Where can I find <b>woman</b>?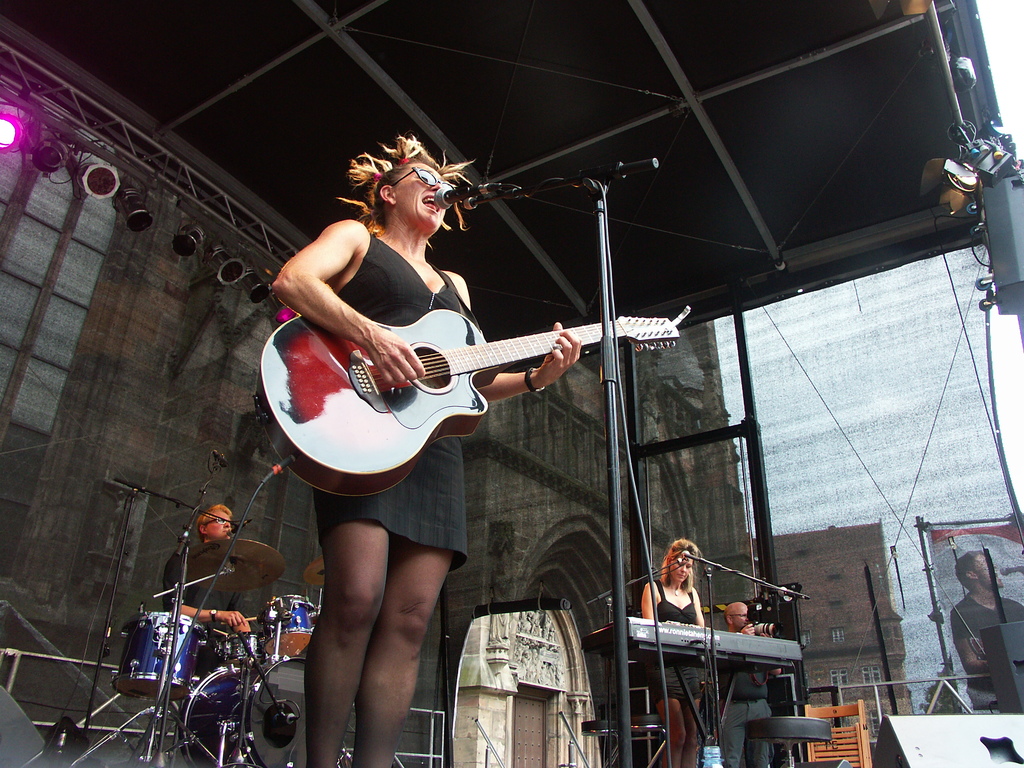
You can find it at 265 118 583 767.
